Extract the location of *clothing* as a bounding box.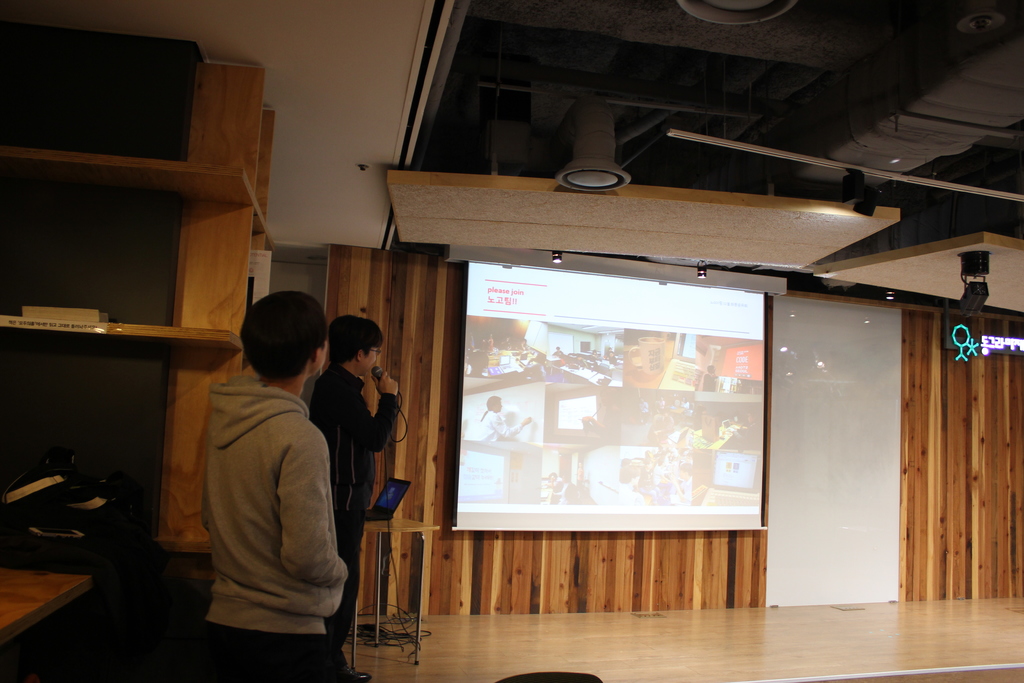
{"left": 211, "top": 627, "right": 348, "bottom": 682}.
